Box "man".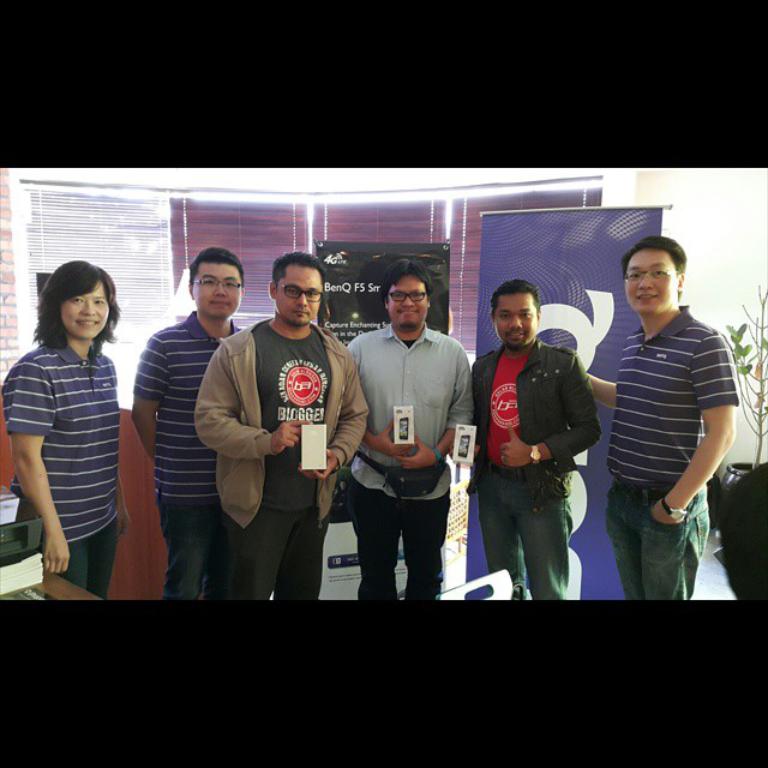
{"x1": 590, "y1": 212, "x2": 744, "y2": 610}.
